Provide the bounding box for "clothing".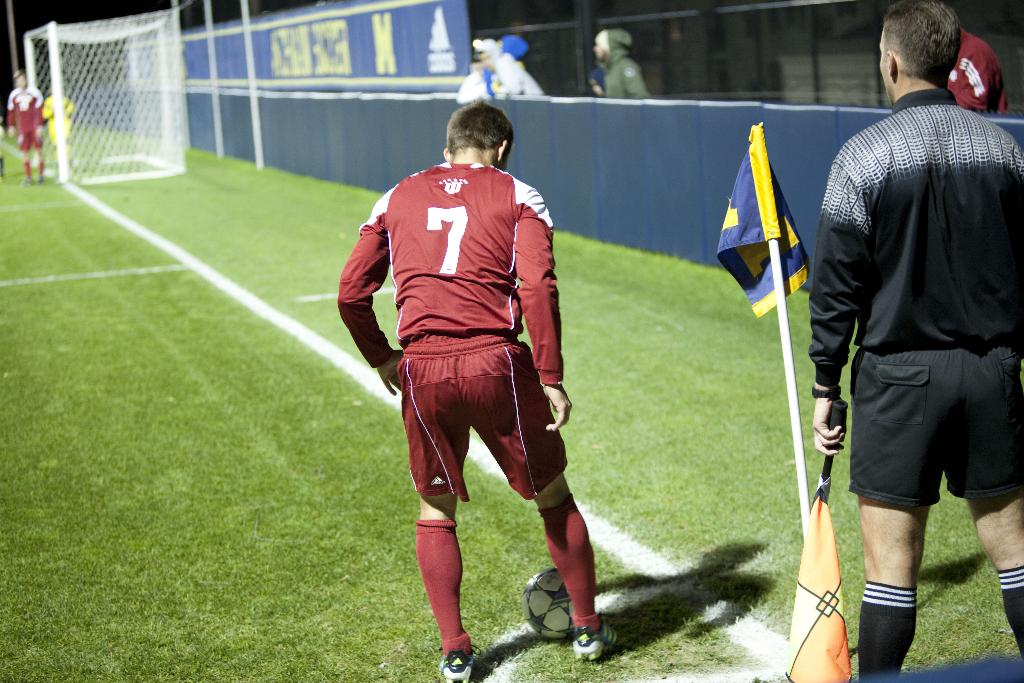
region(585, 30, 649, 101).
